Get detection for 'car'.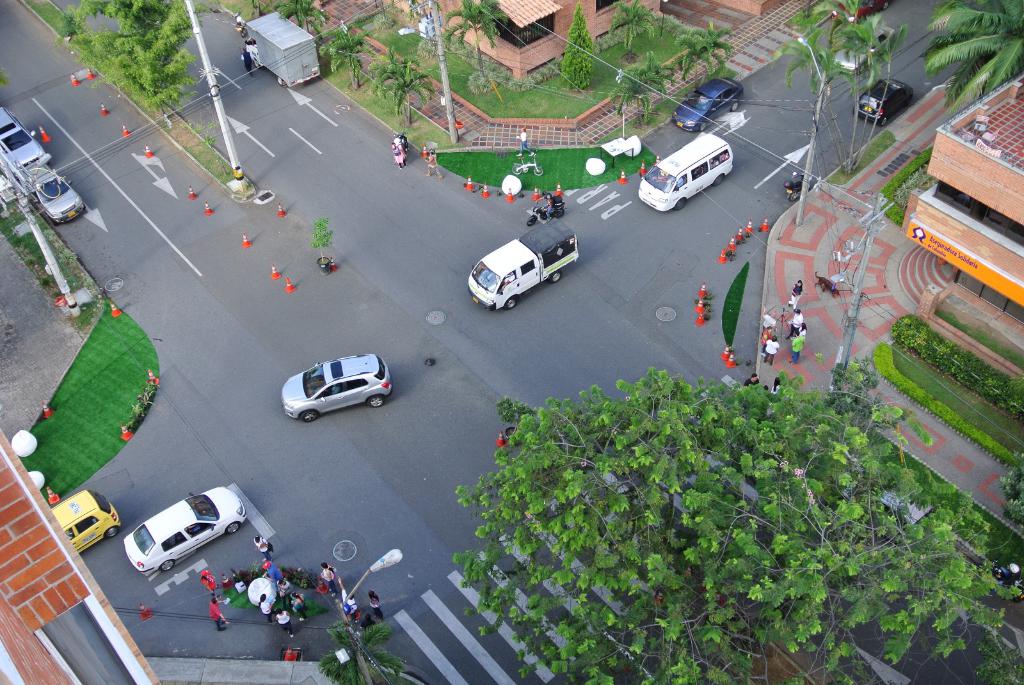
Detection: [left=51, top=489, right=120, bottom=540].
